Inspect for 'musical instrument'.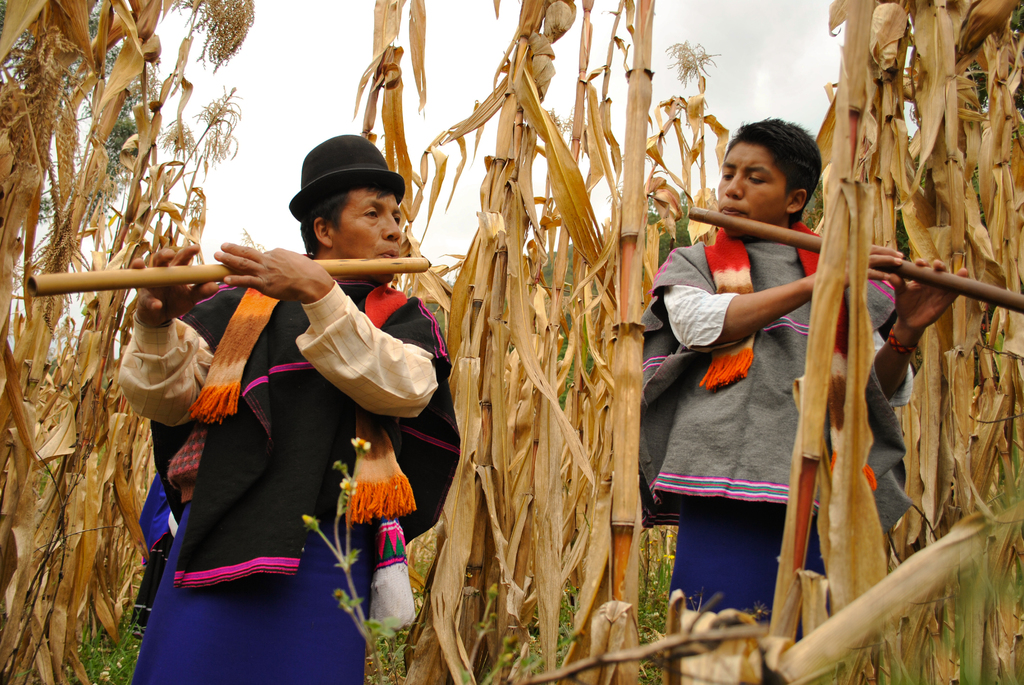
Inspection: pyautogui.locateOnScreen(686, 198, 1023, 315).
